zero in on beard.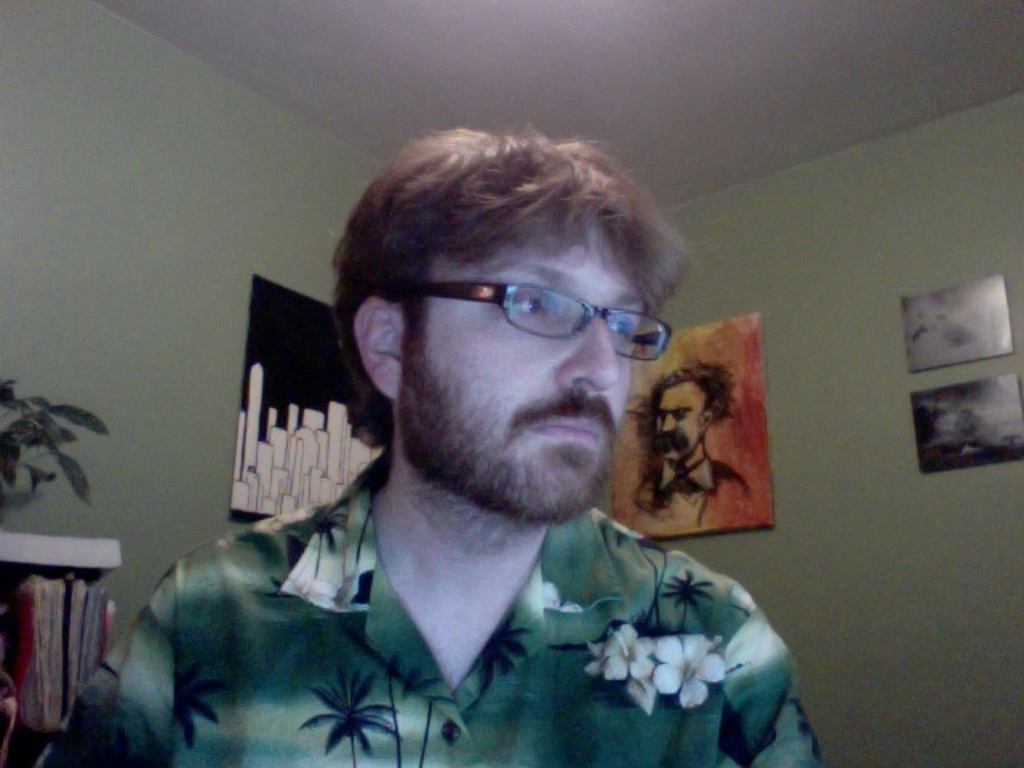
Zeroed in: 379 322 622 510.
